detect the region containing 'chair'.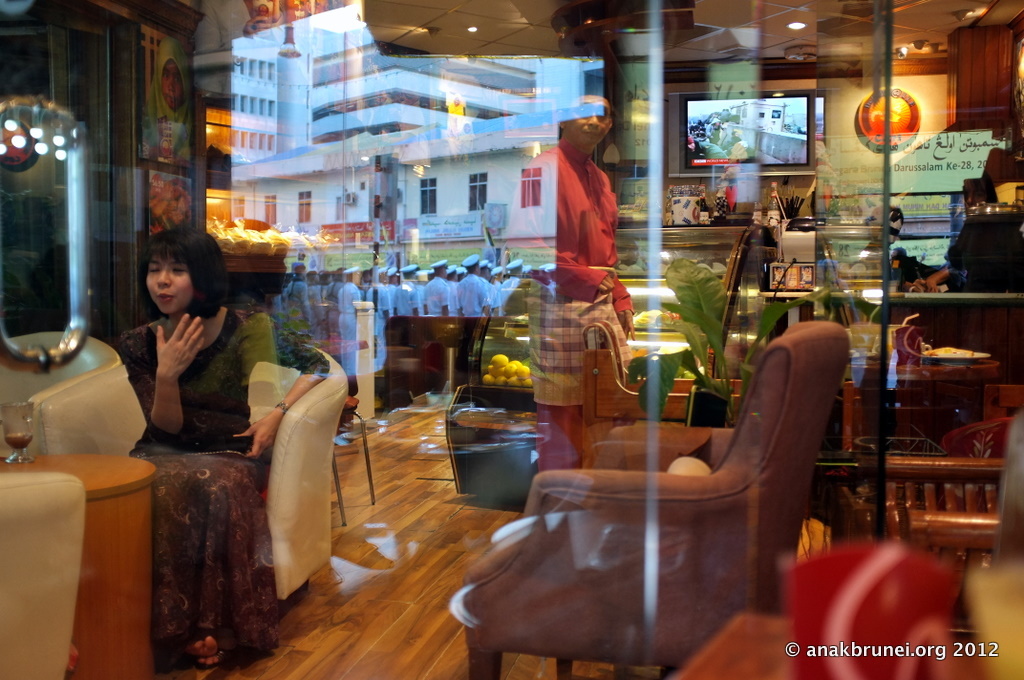
crop(0, 470, 90, 679).
